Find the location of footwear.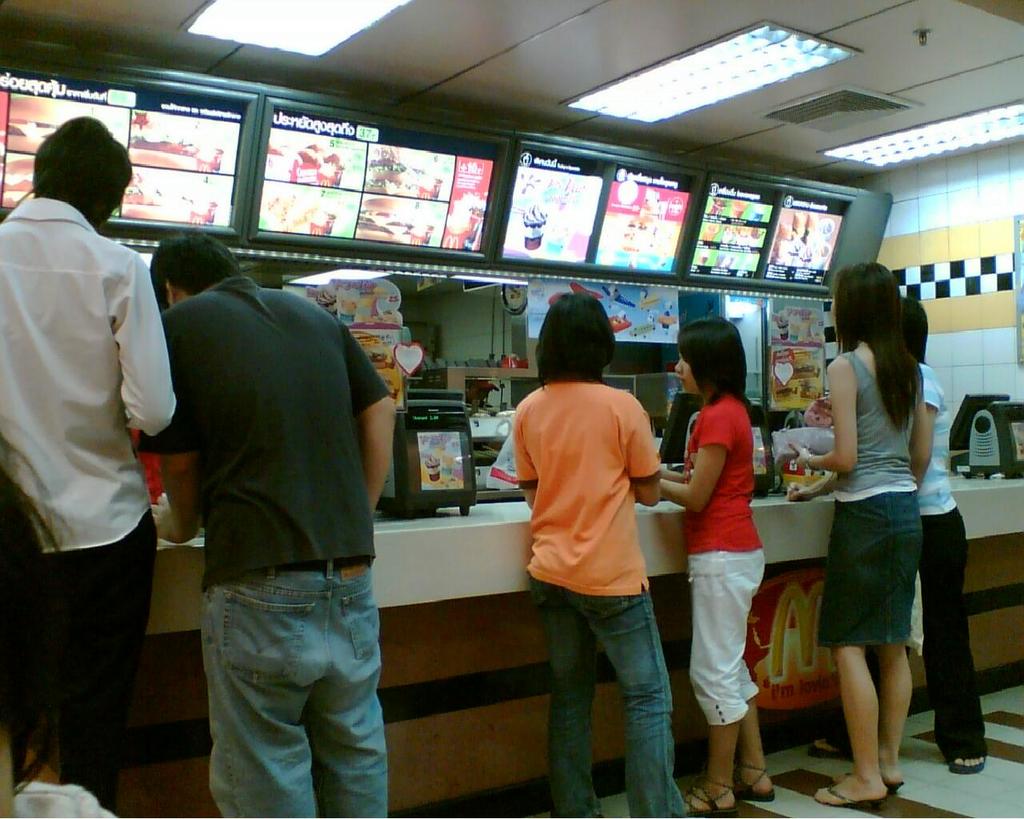
Location: box(947, 755, 990, 776).
